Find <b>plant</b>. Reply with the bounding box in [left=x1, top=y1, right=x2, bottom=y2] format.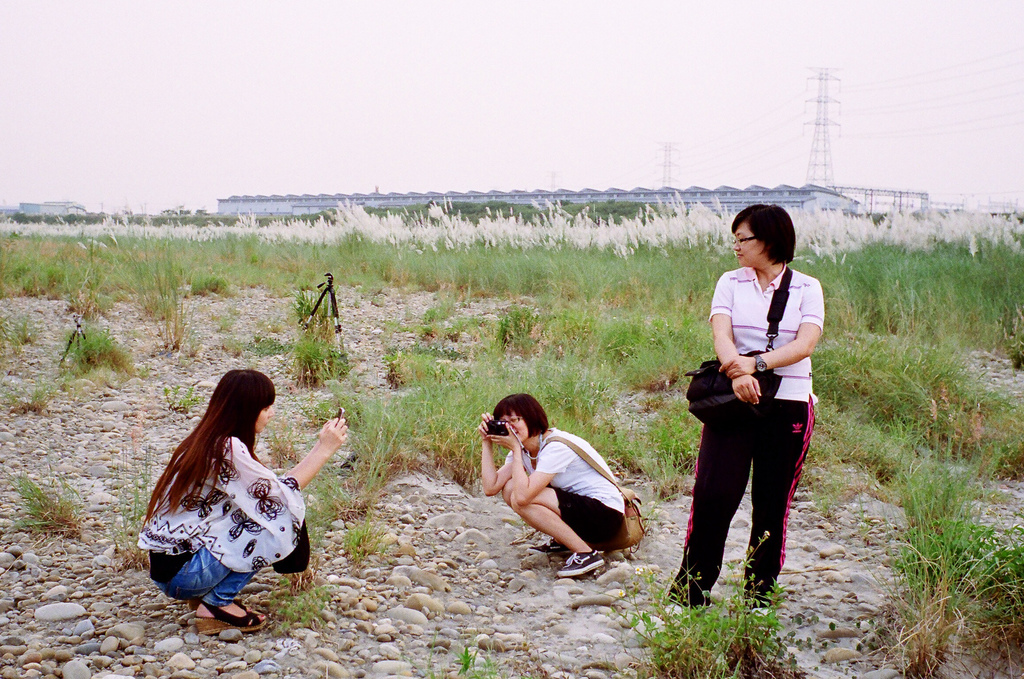
[left=164, top=377, right=203, bottom=413].
